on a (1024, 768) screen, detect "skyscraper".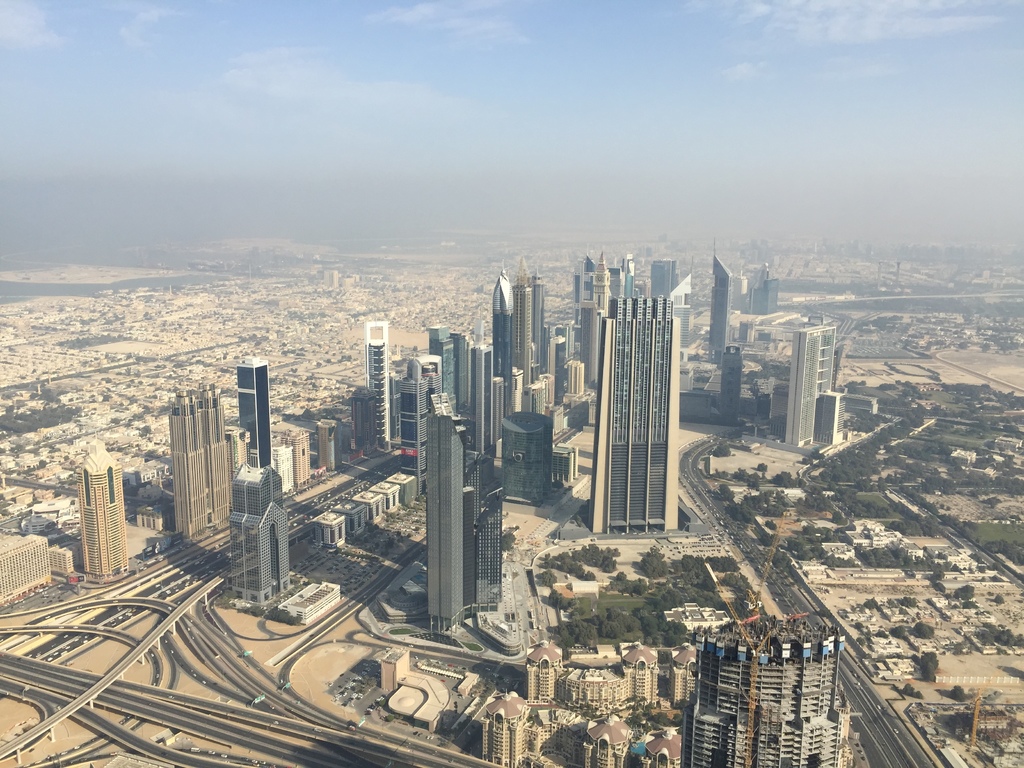
rect(232, 359, 273, 473).
